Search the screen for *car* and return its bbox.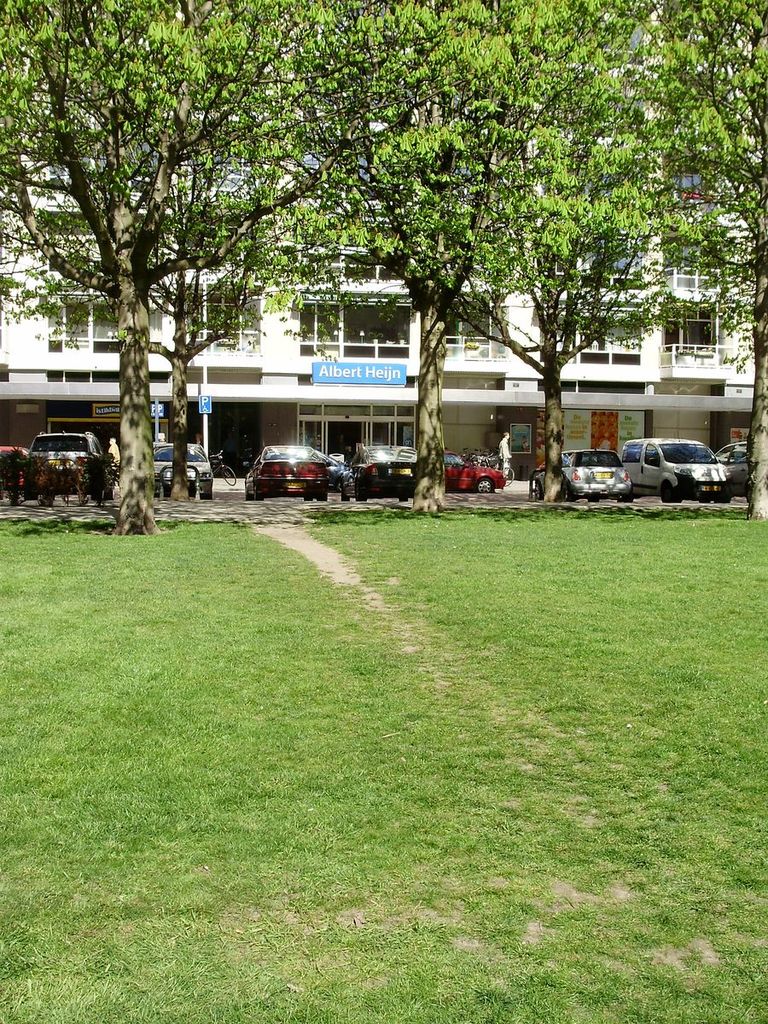
Found: box(621, 432, 735, 501).
